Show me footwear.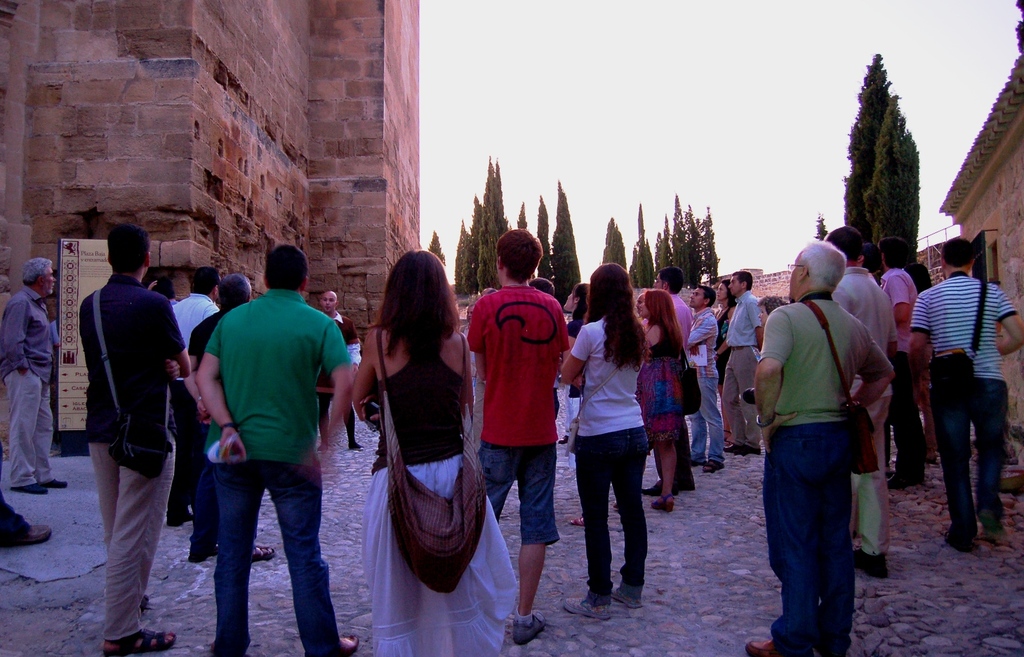
footwear is here: {"x1": 691, "y1": 459, "x2": 700, "y2": 467}.
